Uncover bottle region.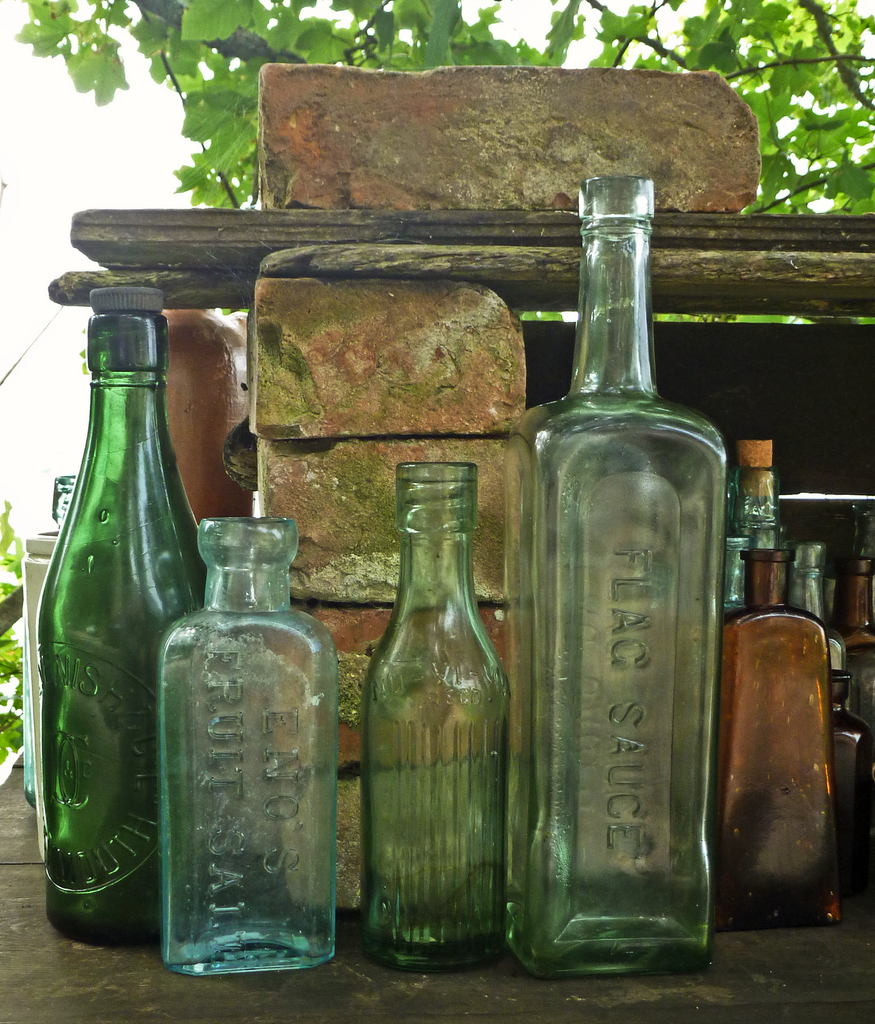
Uncovered: box(821, 581, 845, 730).
